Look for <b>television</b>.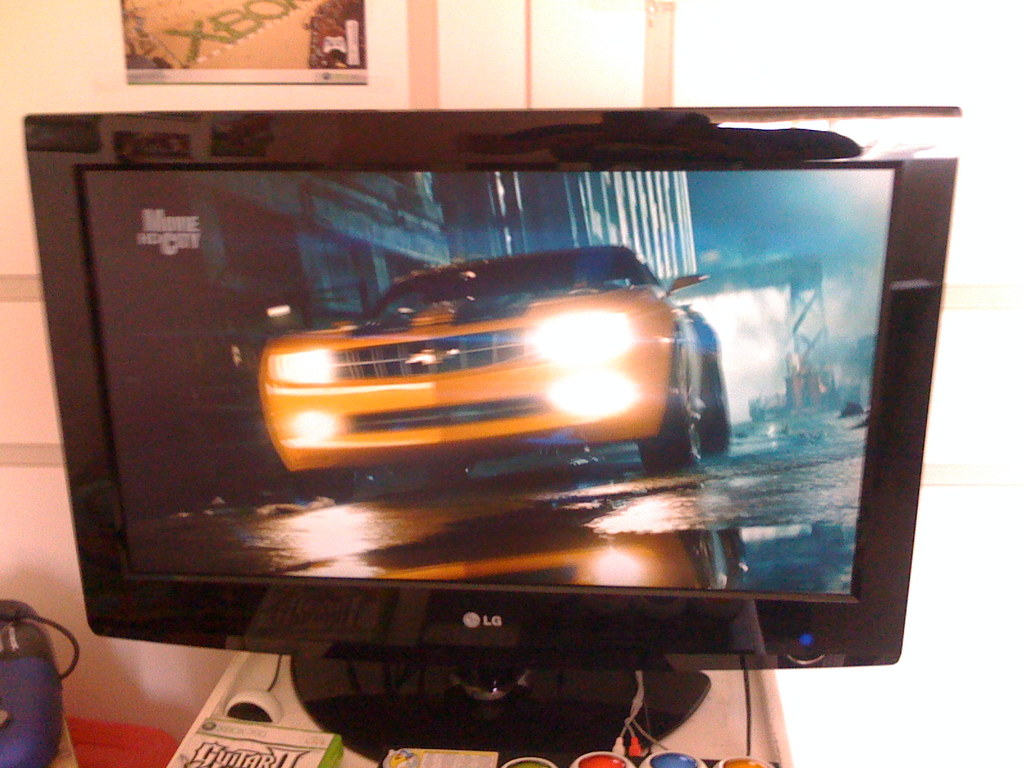
Found: <bbox>27, 99, 967, 767</bbox>.
